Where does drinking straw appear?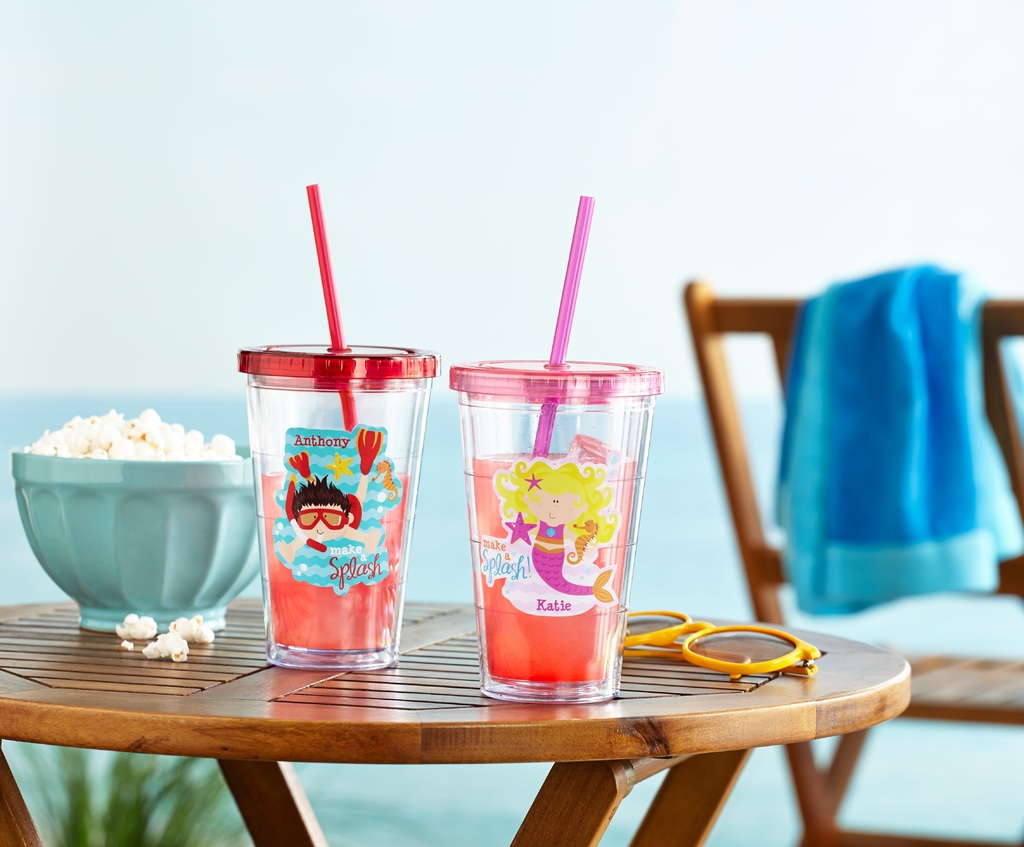
Appears at [left=307, top=177, right=362, bottom=436].
